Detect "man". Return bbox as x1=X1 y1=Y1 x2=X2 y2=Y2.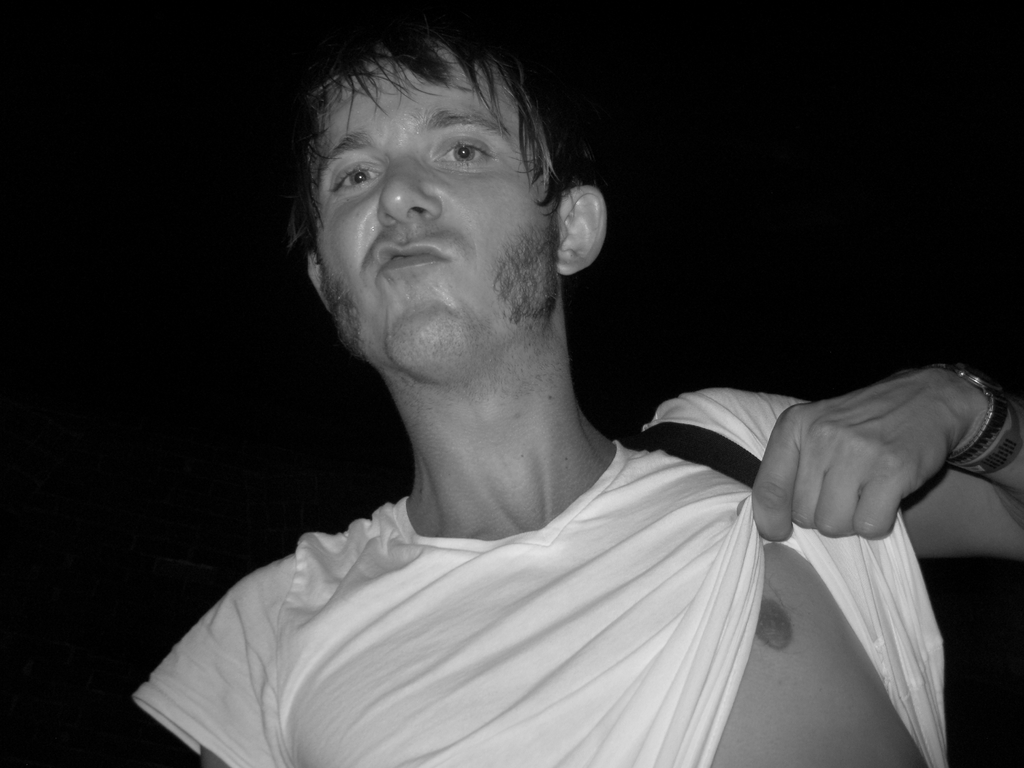
x1=132 y1=29 x2=964 y2=758.
